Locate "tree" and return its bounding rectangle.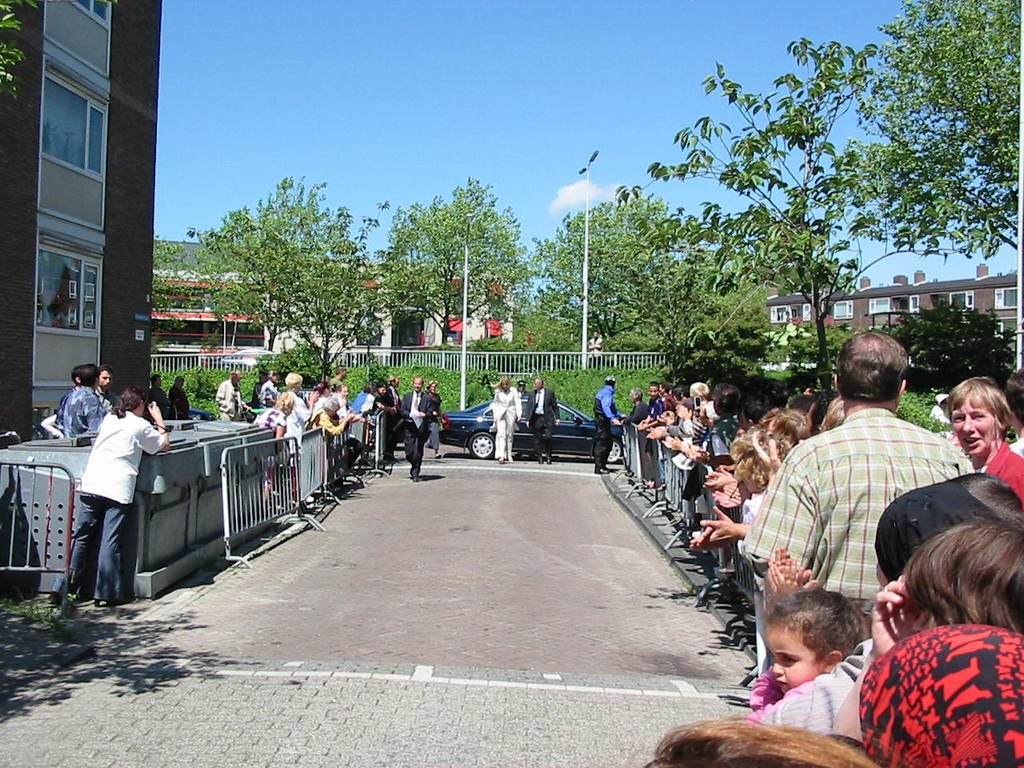
376,176,546,358.
